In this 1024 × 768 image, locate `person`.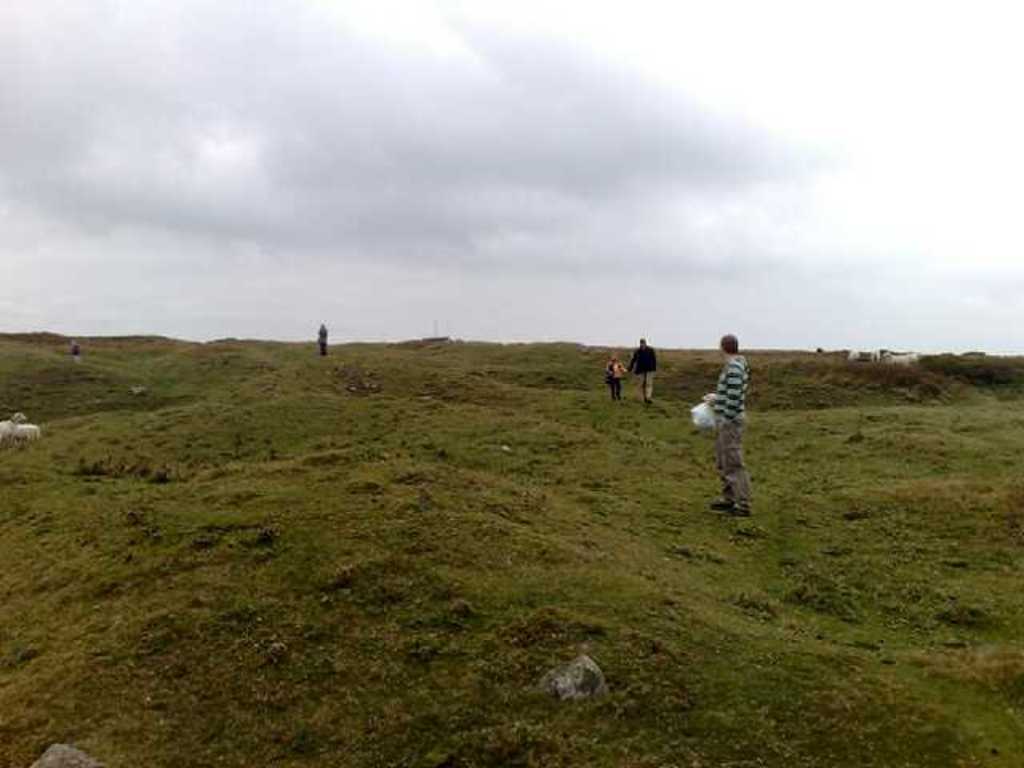
Bounding box: detection(629, 338, 656, 402).
